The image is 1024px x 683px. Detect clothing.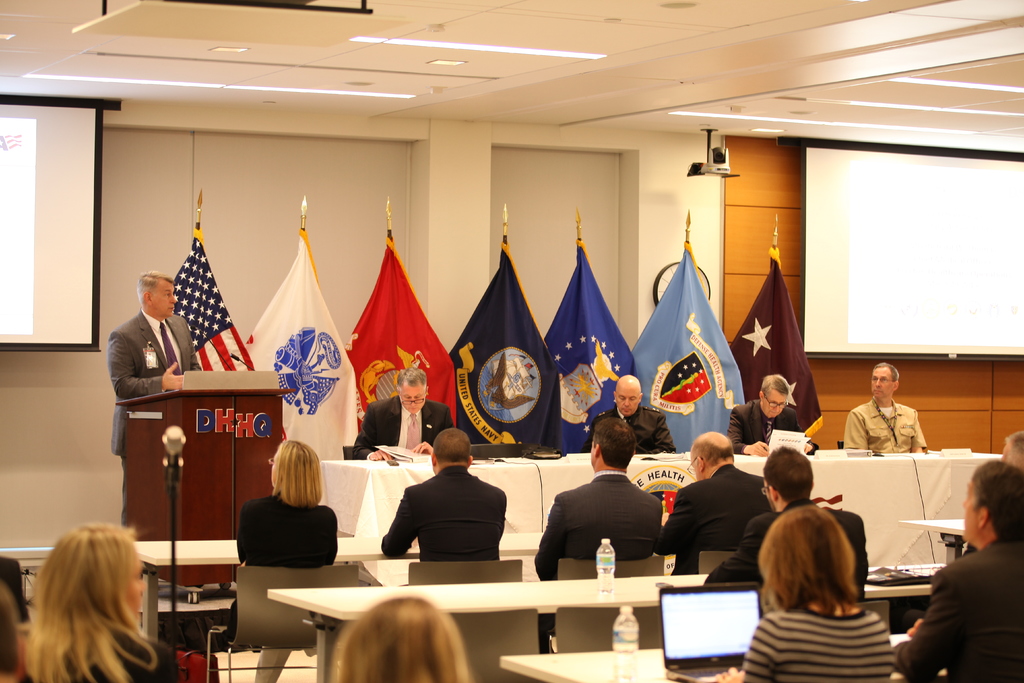
Detection: 896:536:1023:682.
